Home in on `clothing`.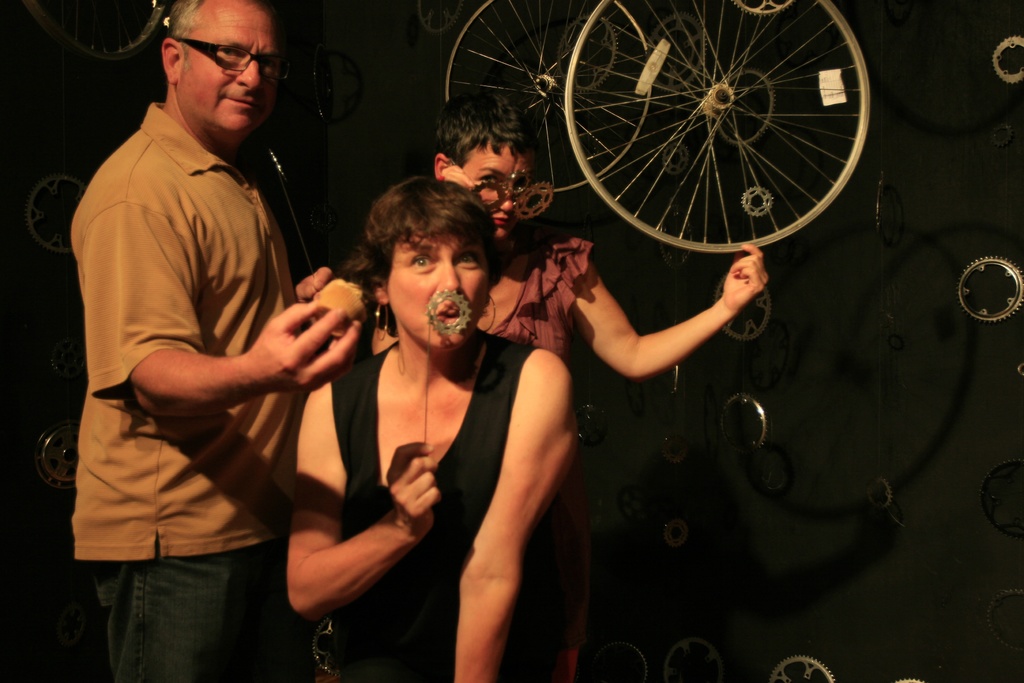
Homed in at 307/338/534/682.
